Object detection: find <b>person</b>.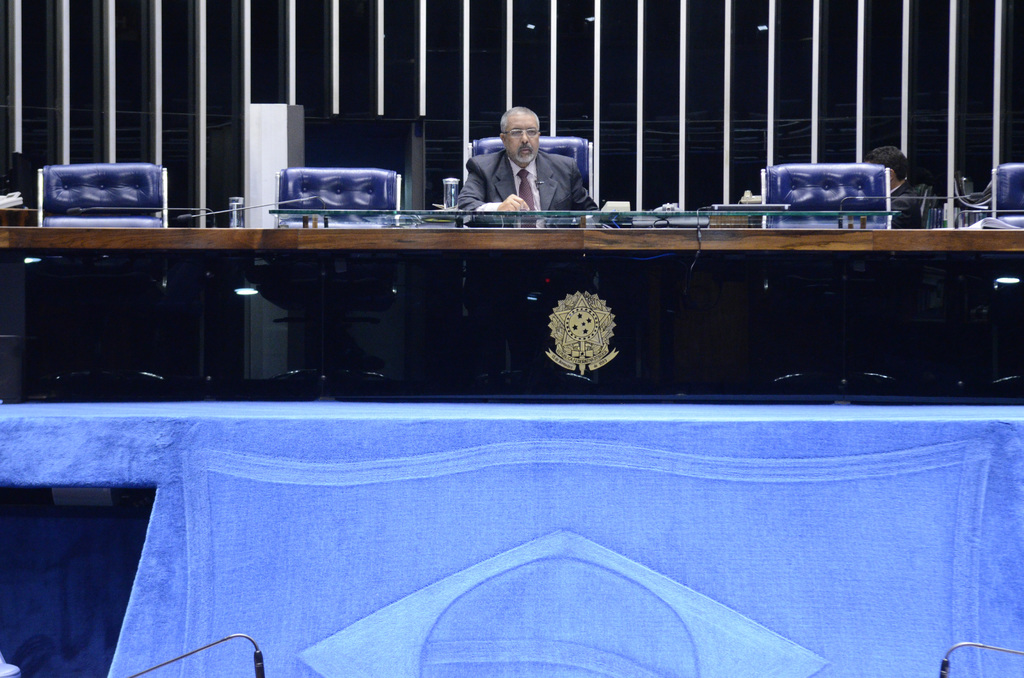
[860, 148, 939, 228].
